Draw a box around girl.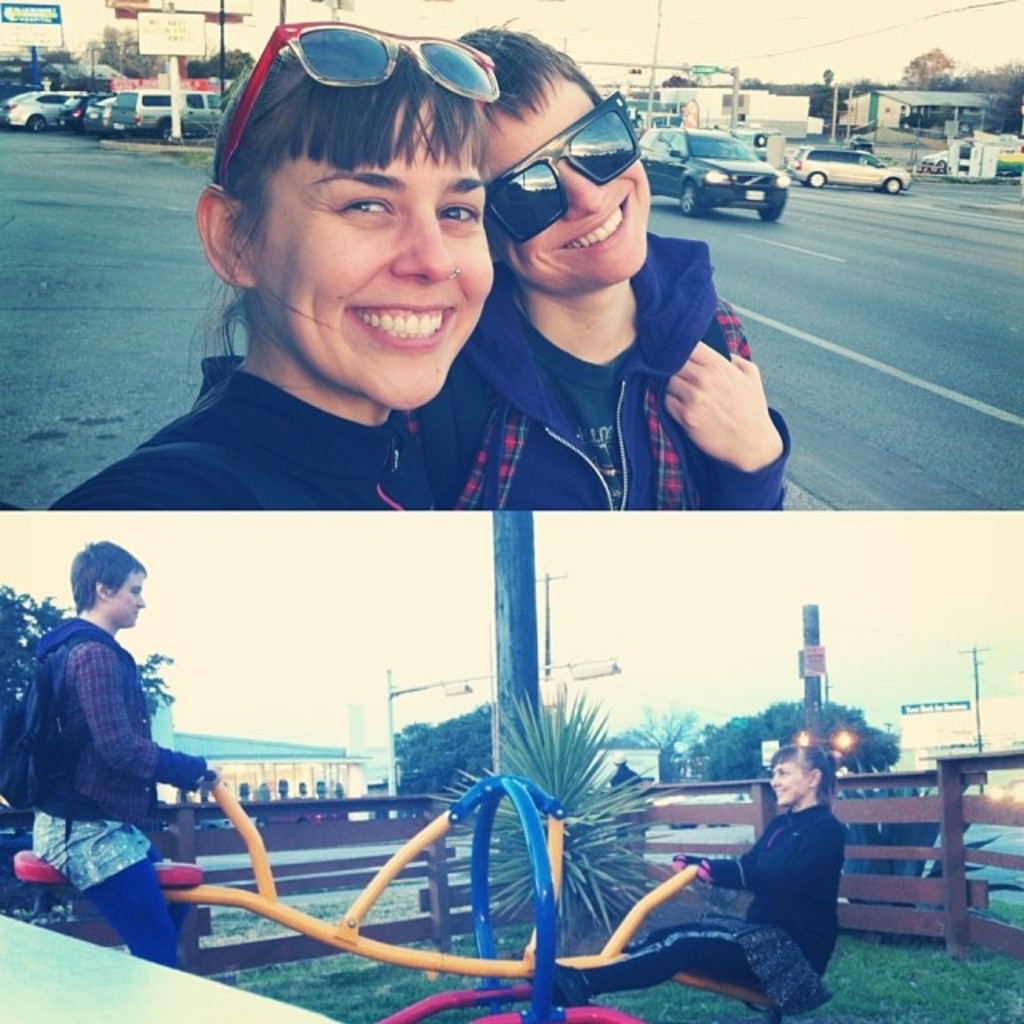
(x1=541, y1=736, x2=834, y2=1016).
